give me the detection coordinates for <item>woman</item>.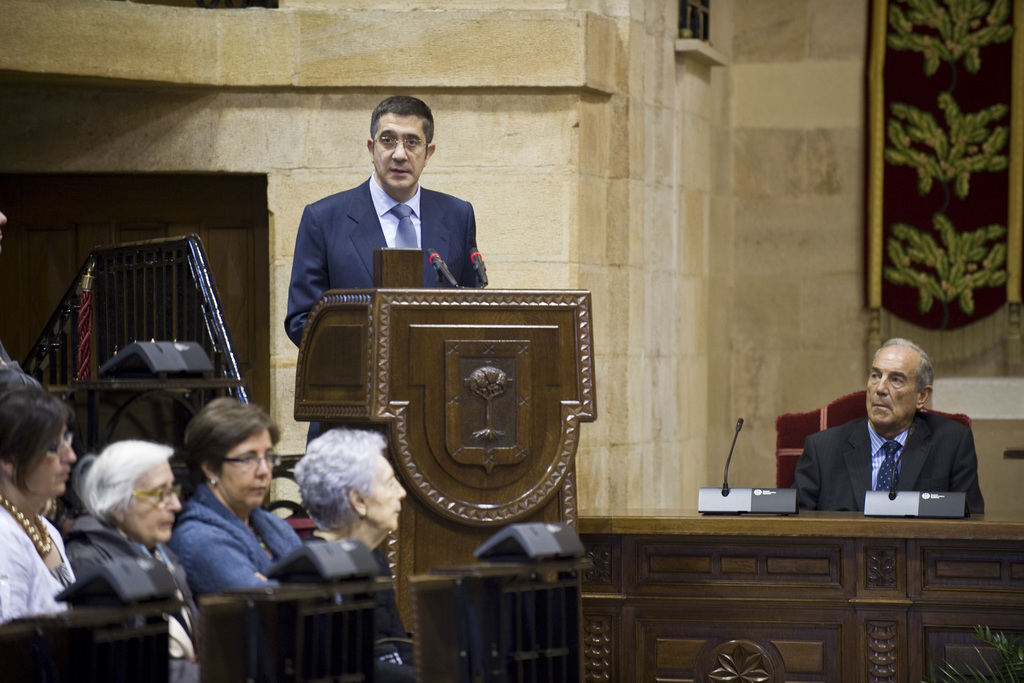
box=[56, 437, 201, 682].
